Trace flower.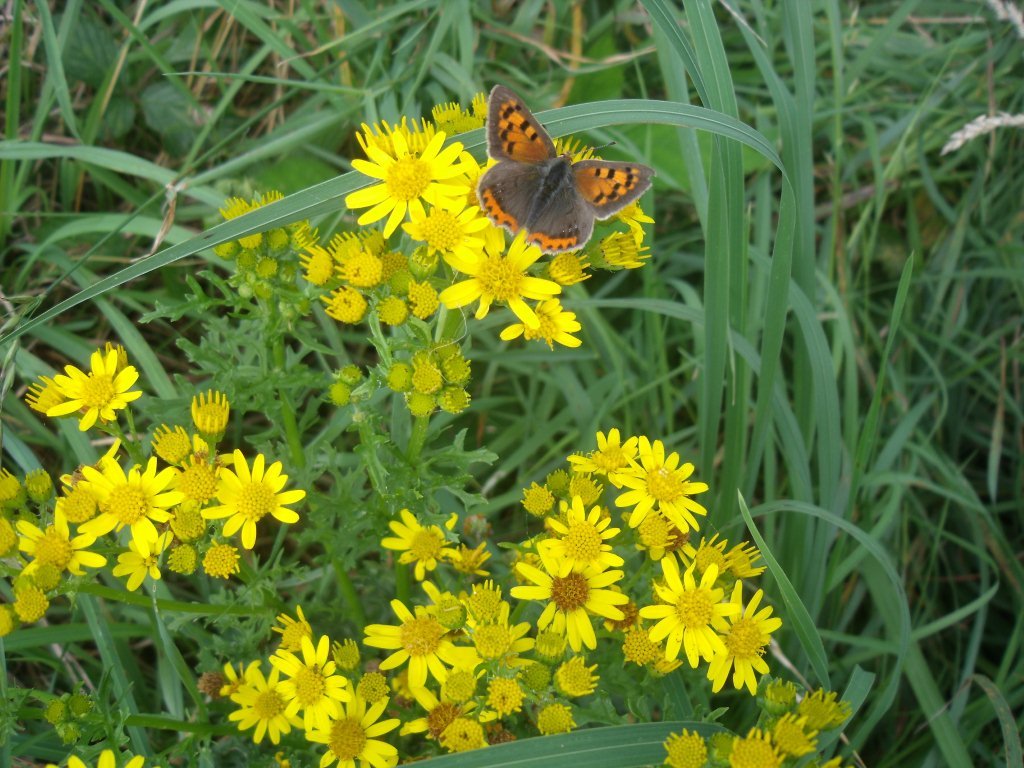
Traced to bbox=[594, 244, 646, 287].
